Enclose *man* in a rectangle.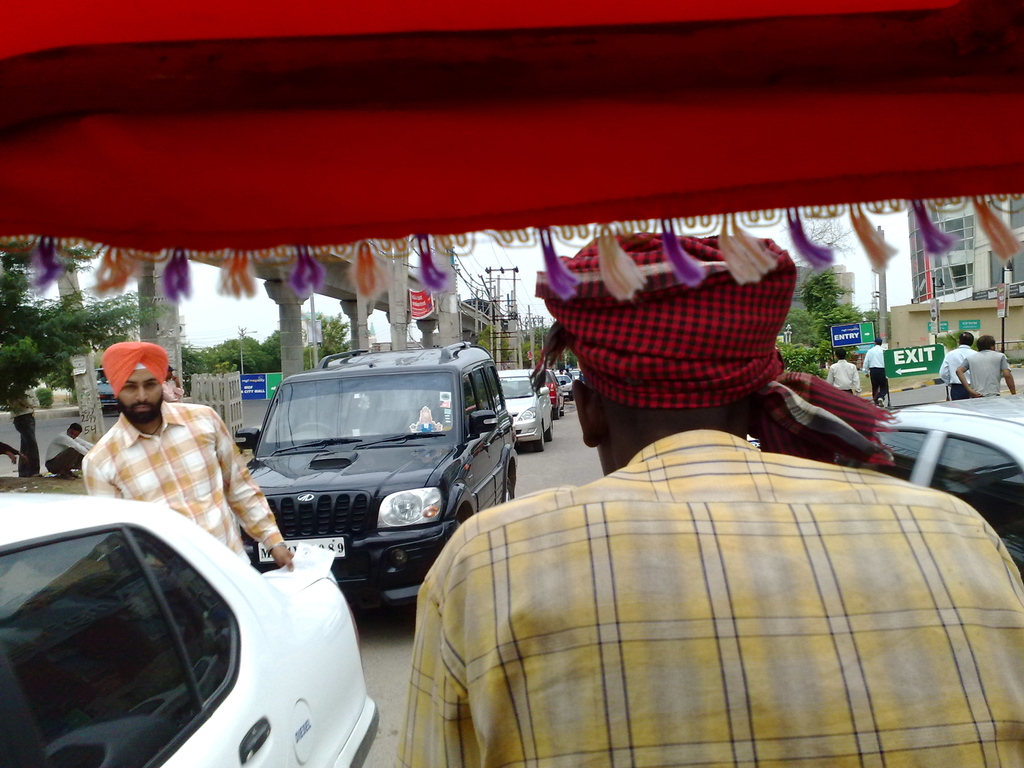
[399,240,1023,767].
